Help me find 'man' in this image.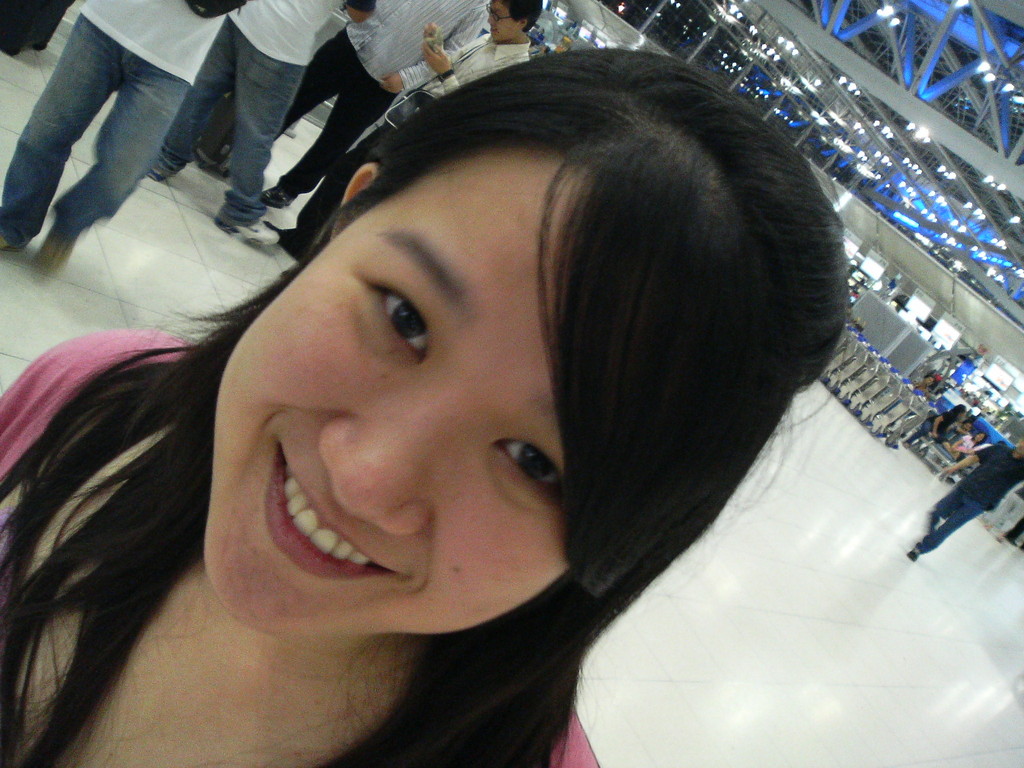
Found it: (x1=911, y1=433, x2=1023, y2=563).
